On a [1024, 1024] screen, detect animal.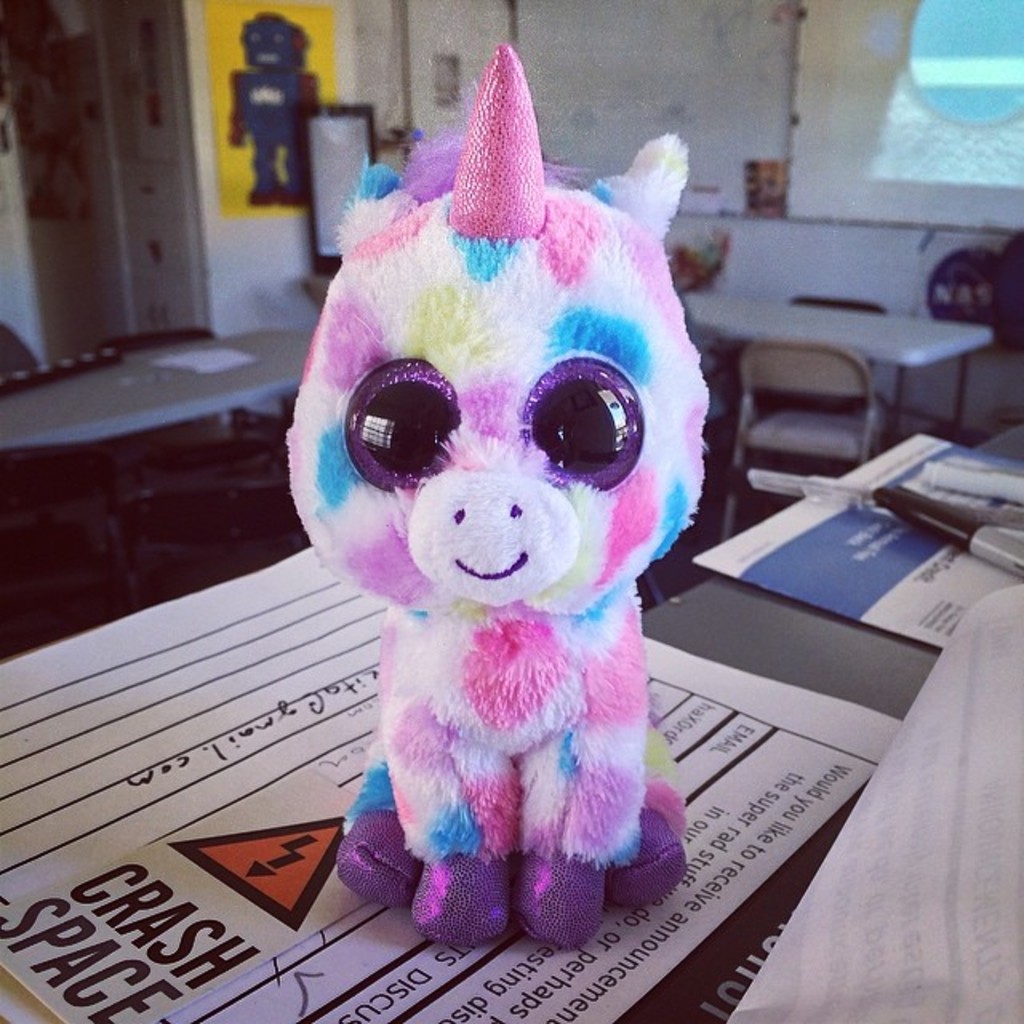
rect(282, 42, 714, 960).
